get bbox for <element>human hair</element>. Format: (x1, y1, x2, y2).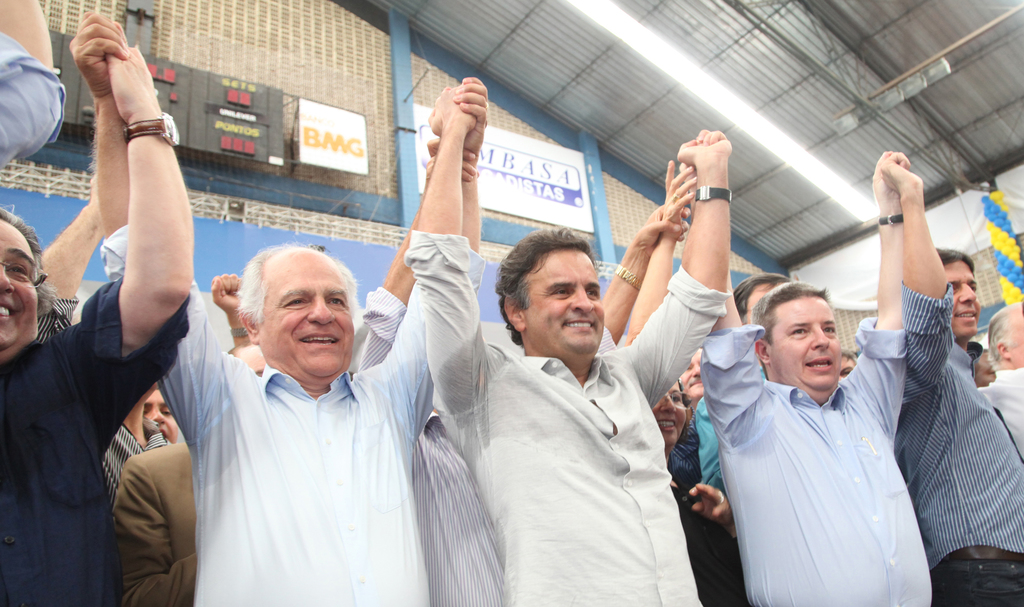
(840, 348, 856, 364).
